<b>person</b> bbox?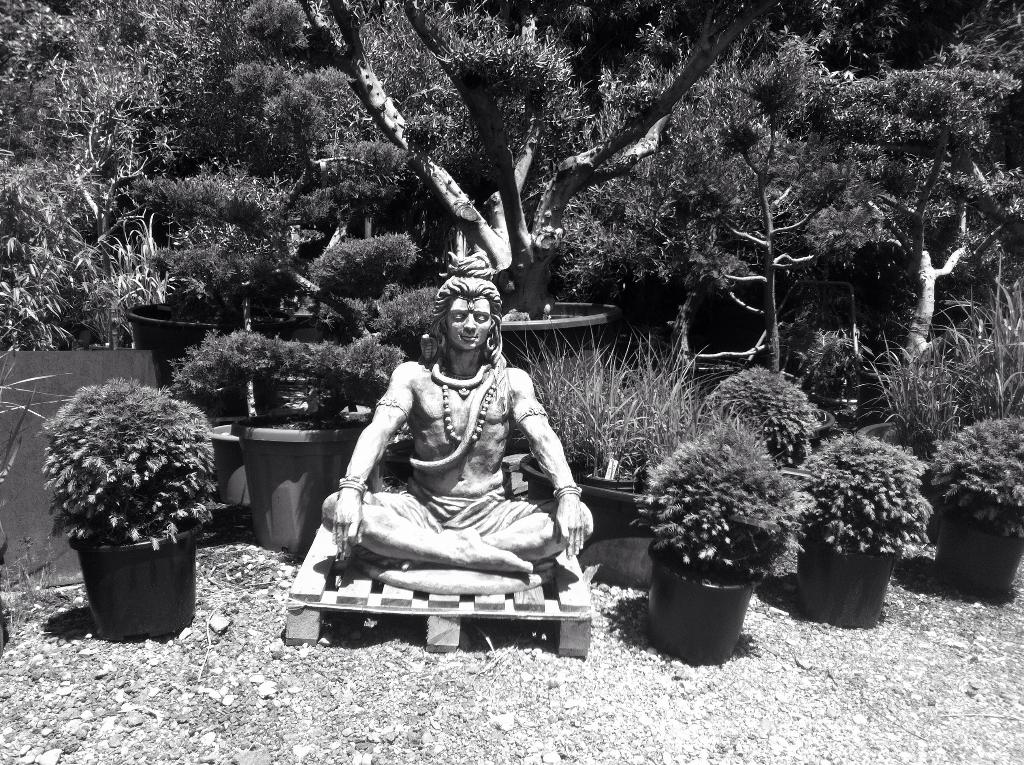
pyautogui.locateOnScreen(327, 249, 580, 650)
